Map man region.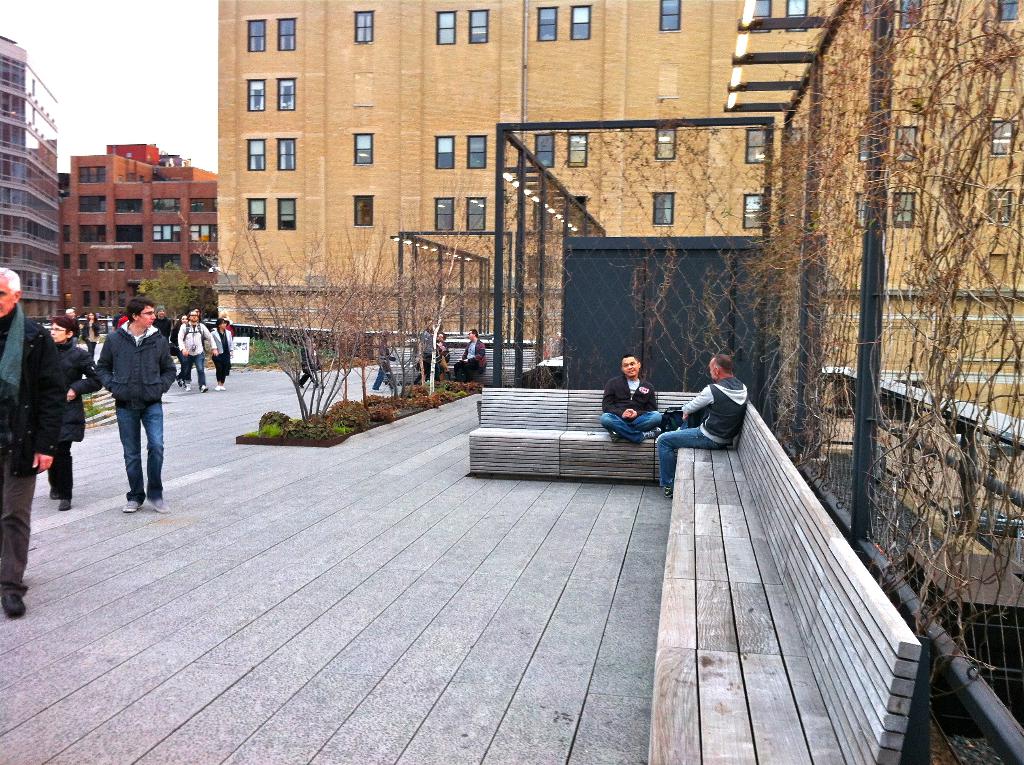
Mapped to {"left": 371, "top": 329, "right": 399, "bottom": 394}.
